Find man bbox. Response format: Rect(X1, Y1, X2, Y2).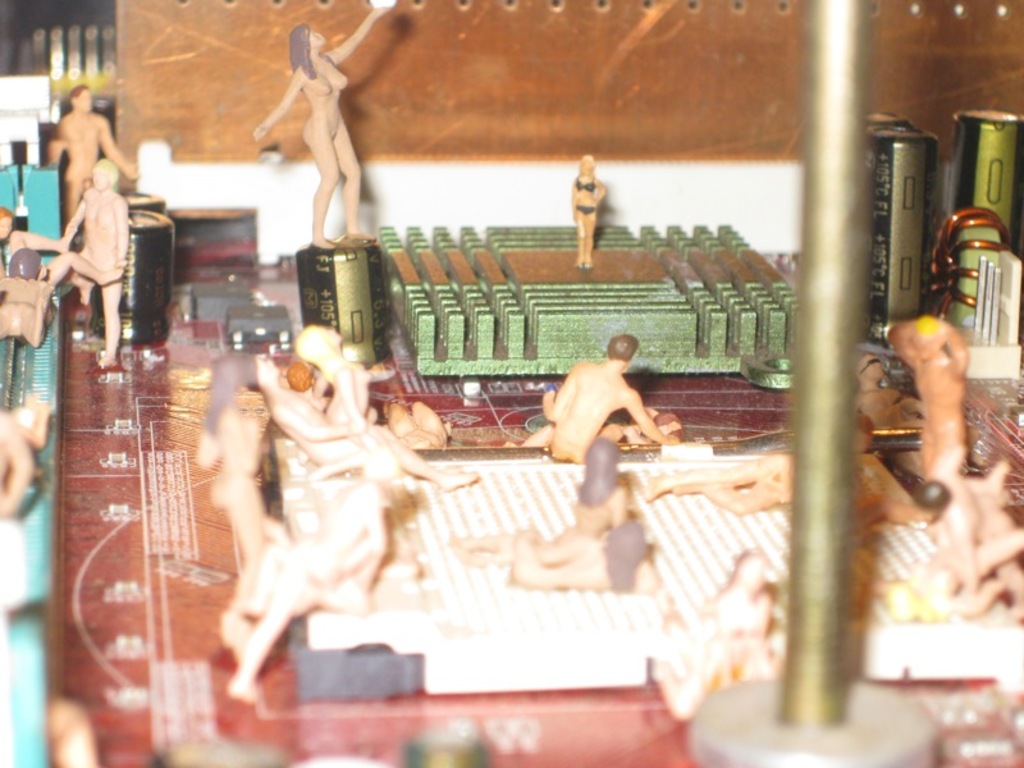
Rect(64, 159, 125, 369).
